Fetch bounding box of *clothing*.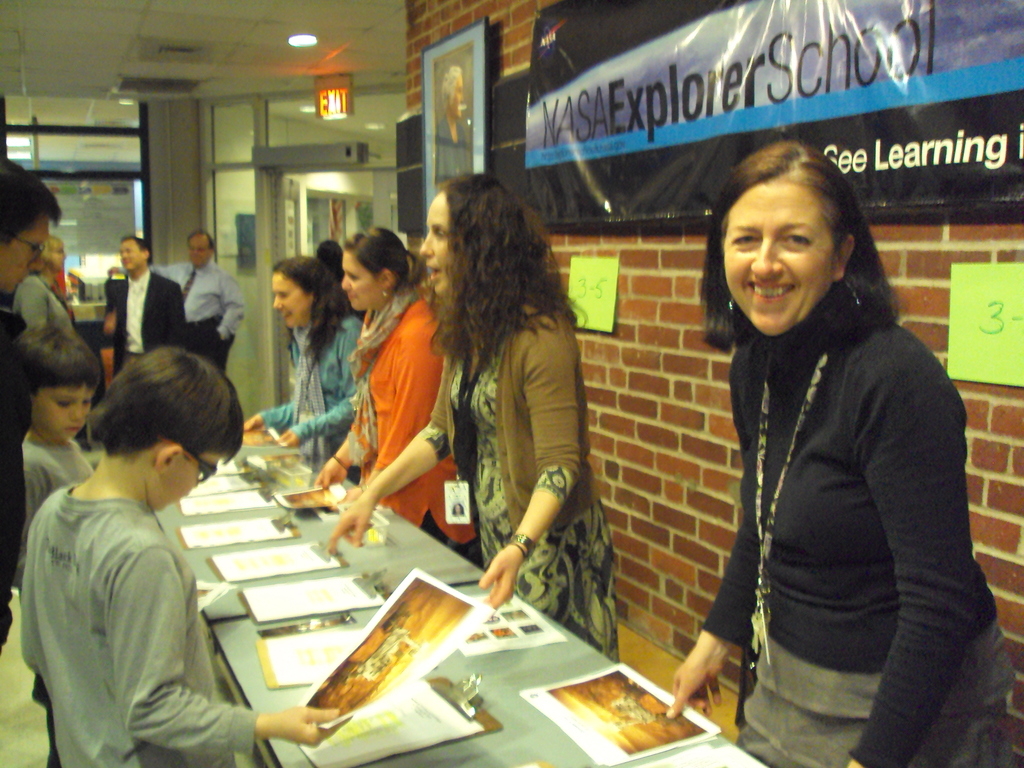
Bbox: <box>340,292,467,553</box>.
